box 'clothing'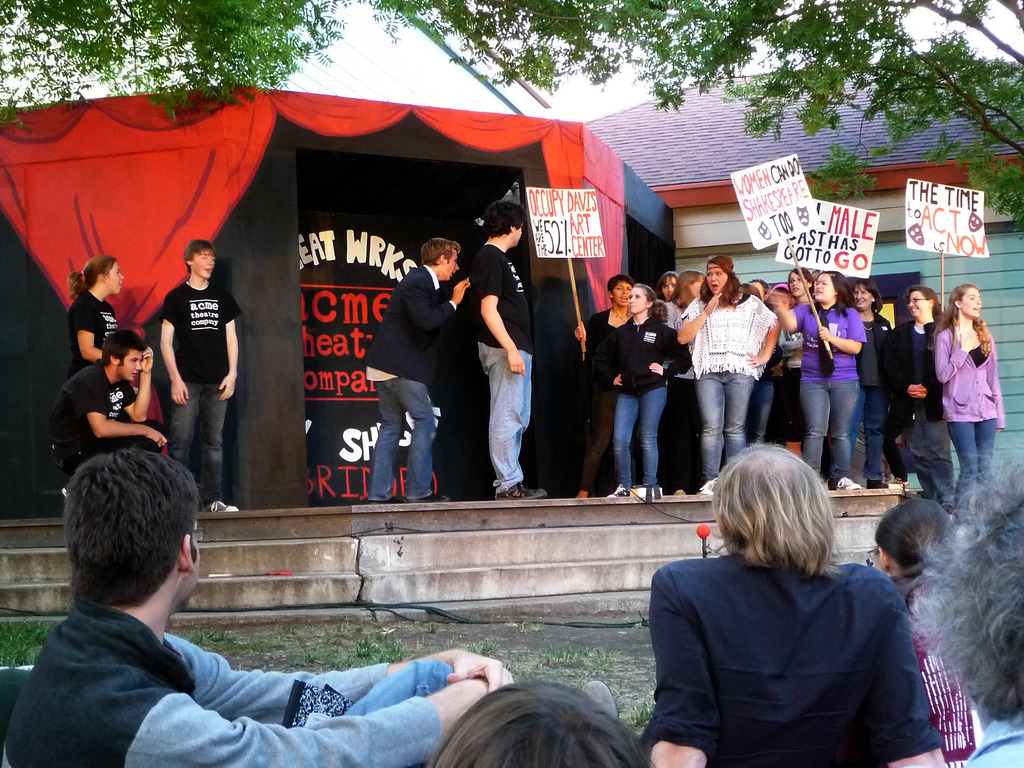
bbox=(629, 518, 945, 764)
